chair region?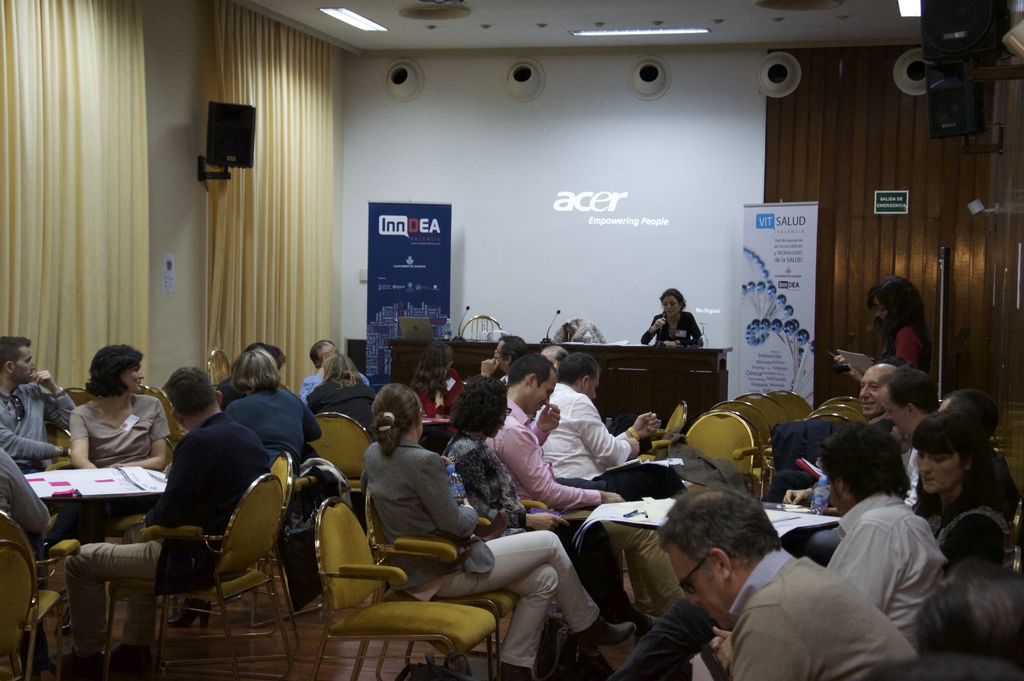
(110, 450, 301, 664)
